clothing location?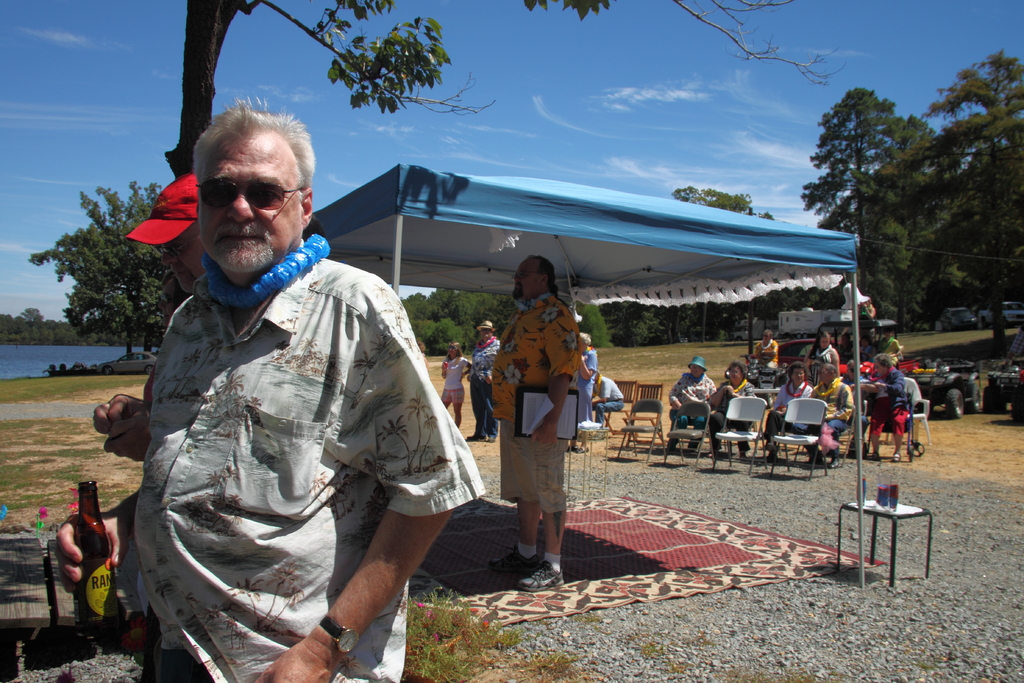
(x1=662, y1=374, x2=716, y2=447)
